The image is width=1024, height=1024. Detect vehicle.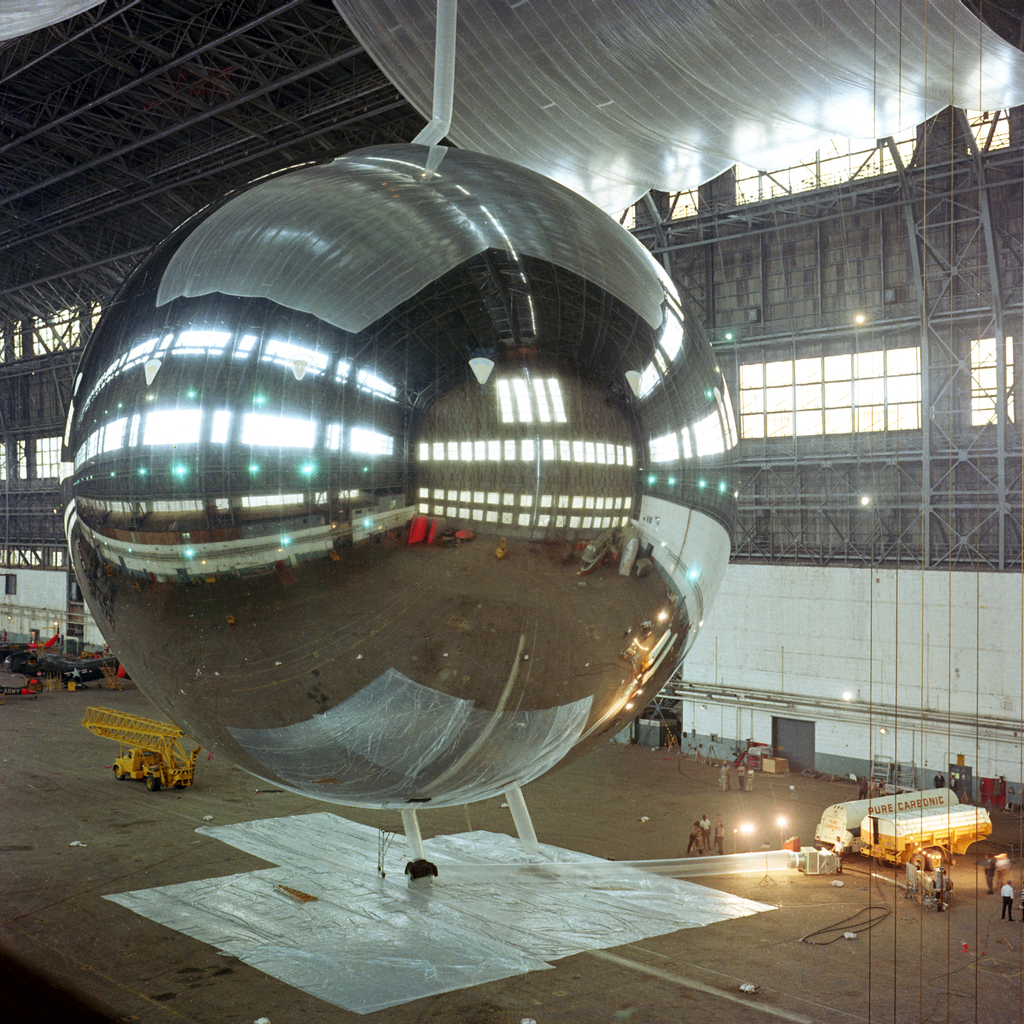
Detection: (x1=813, y1=785, x2=960, y2=856).
